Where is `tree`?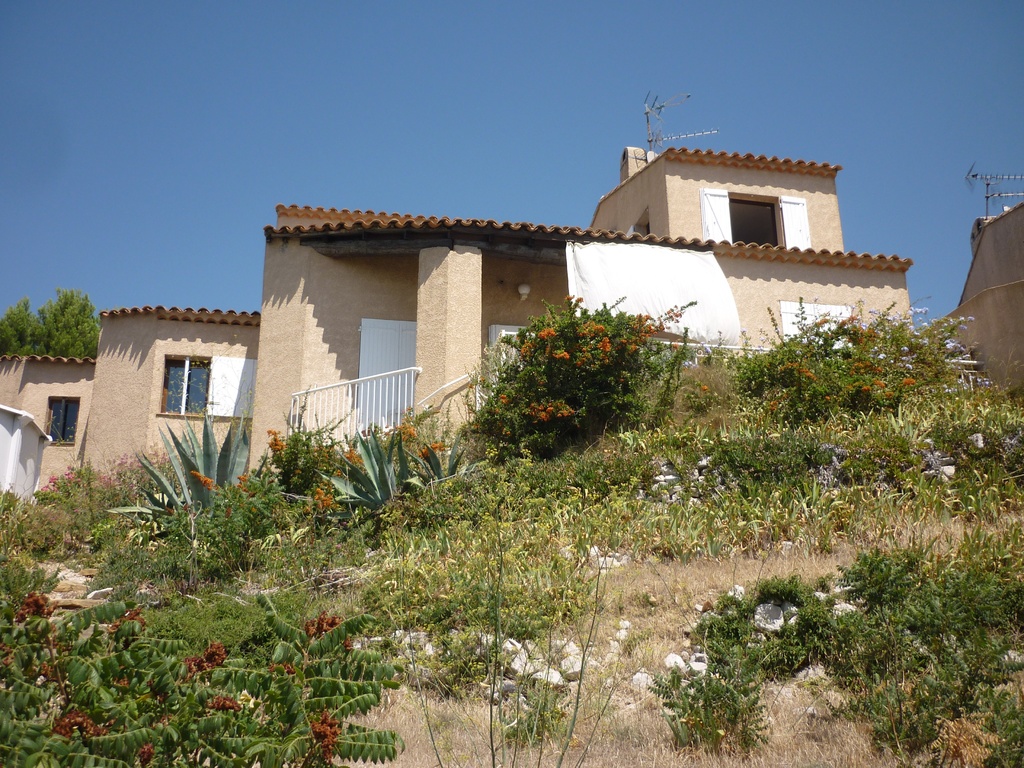
select_region(674, 534, 1023, 767).
